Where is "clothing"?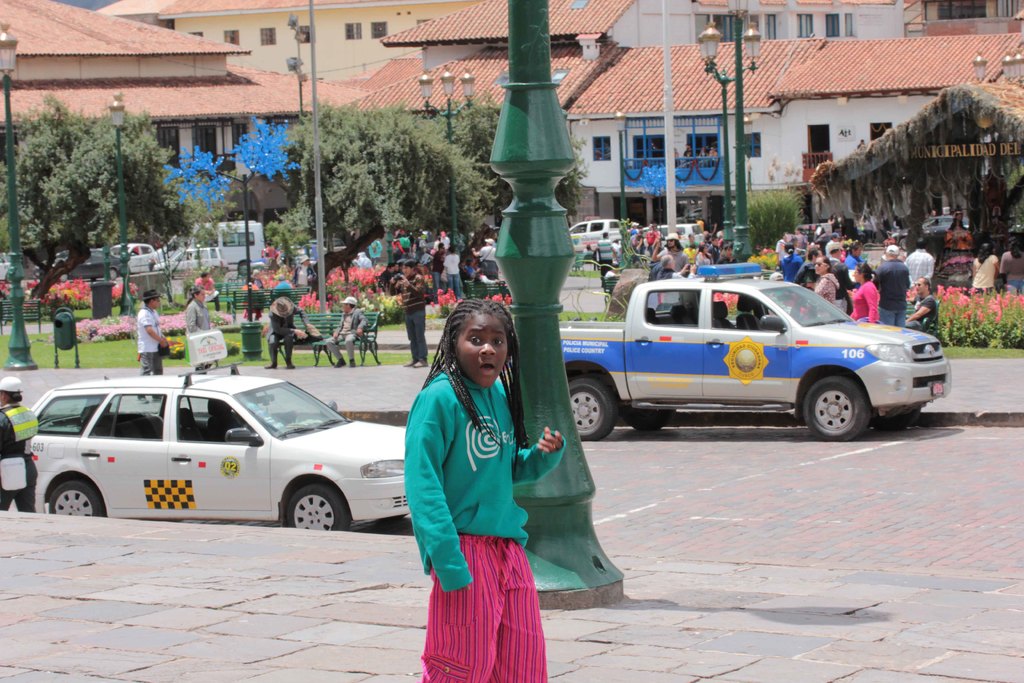
BBox(268, 311, 300, 366).
